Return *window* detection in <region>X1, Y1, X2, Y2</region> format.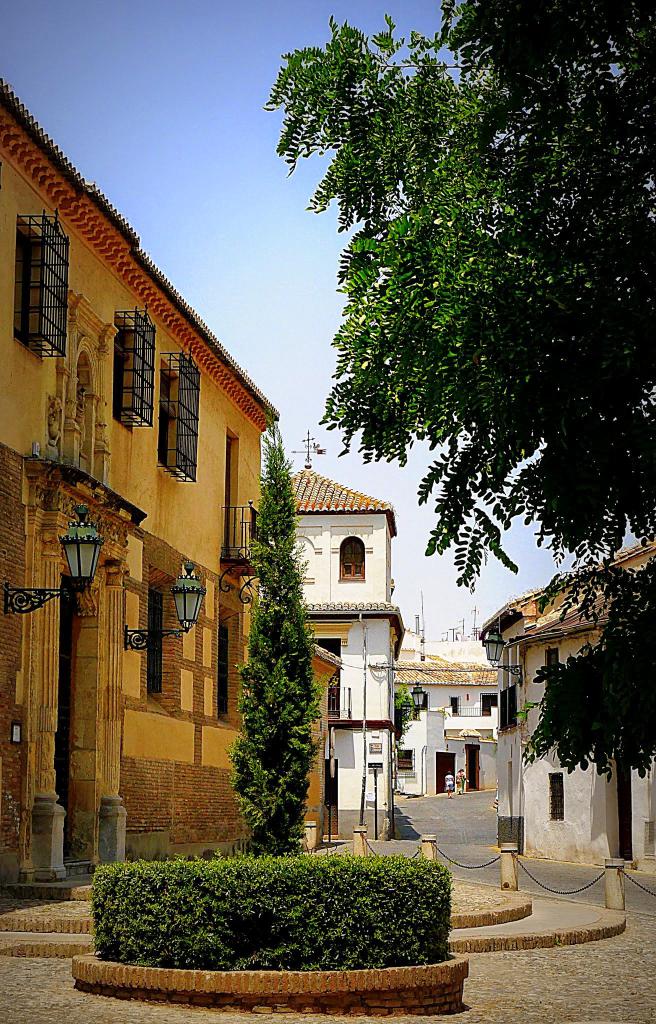
<region>23, 216, 63, 349</region>.
